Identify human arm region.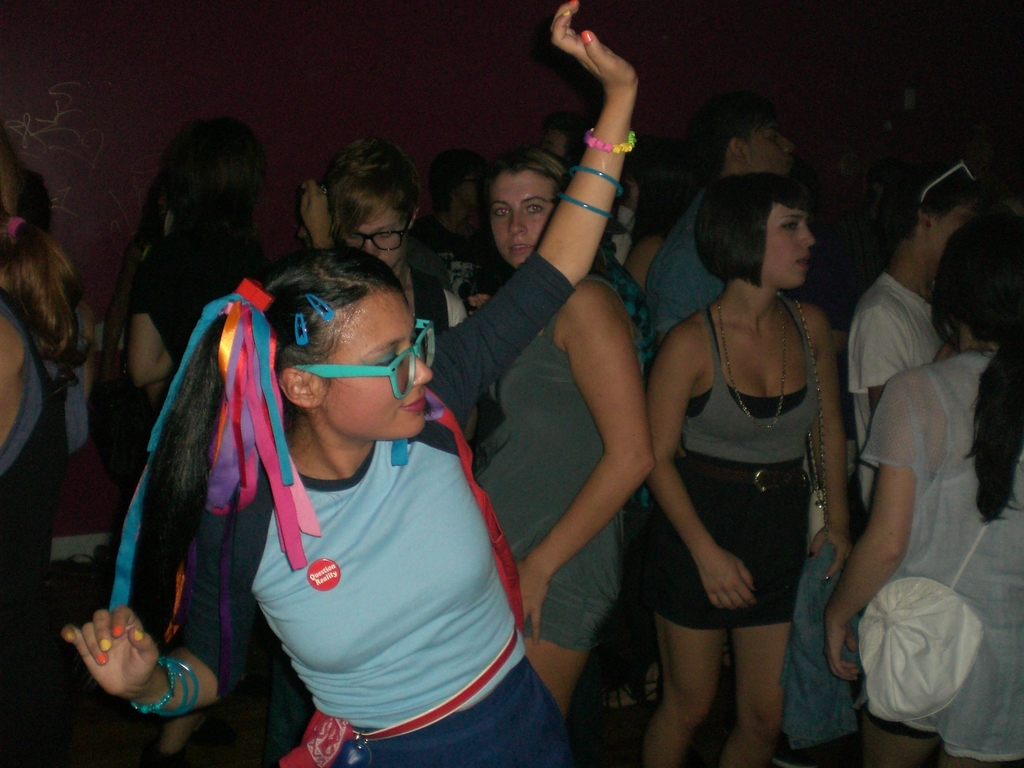
Region: <region>298, 177, 336, 254</region>.
